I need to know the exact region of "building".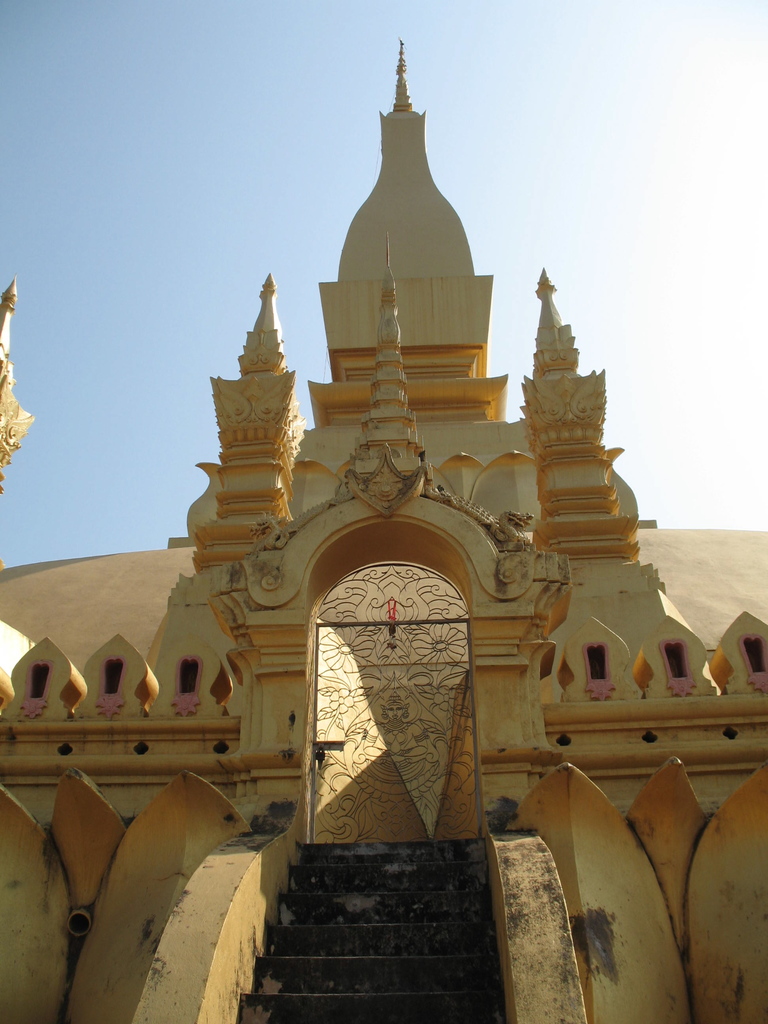
Region: box=[0, 38, 767, 1023].
